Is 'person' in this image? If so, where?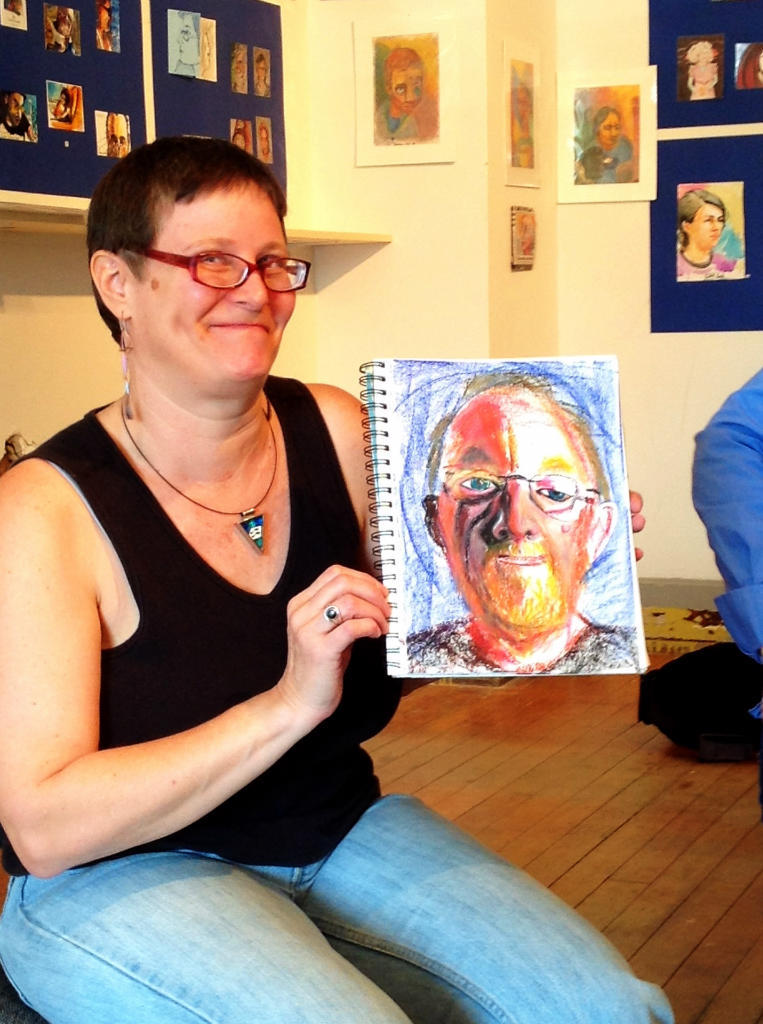
Yes, at left=0, top=163, right=557, bottom=968.
